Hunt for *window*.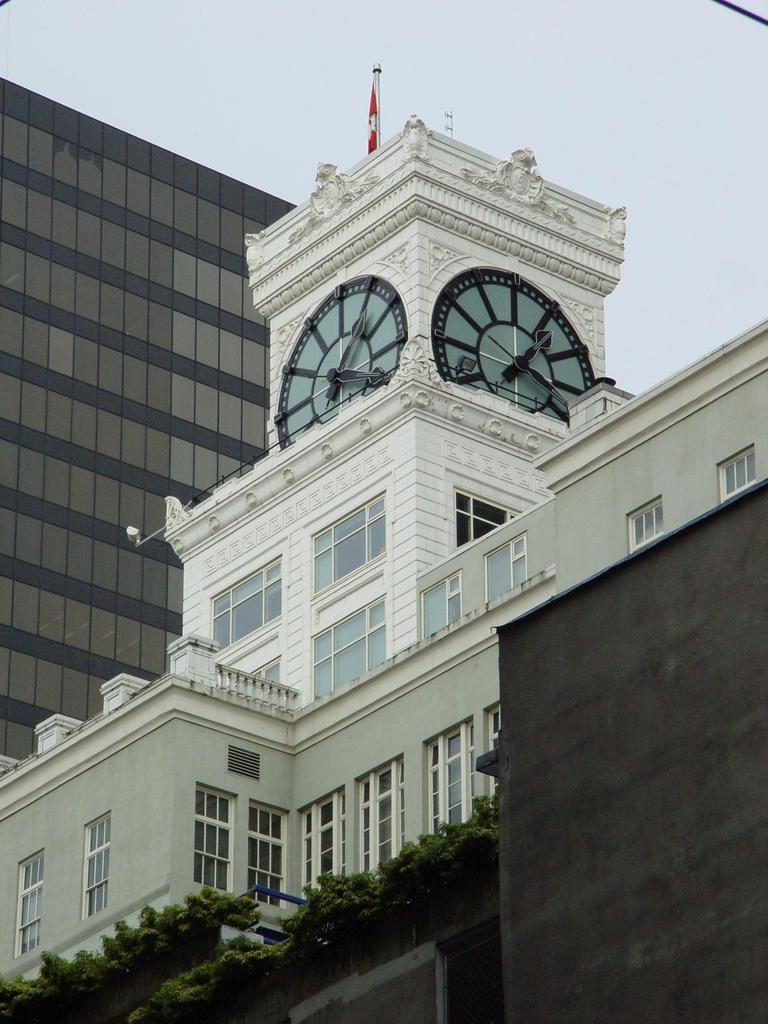
Hunted down at select_region(249, 801, 282, 908).
